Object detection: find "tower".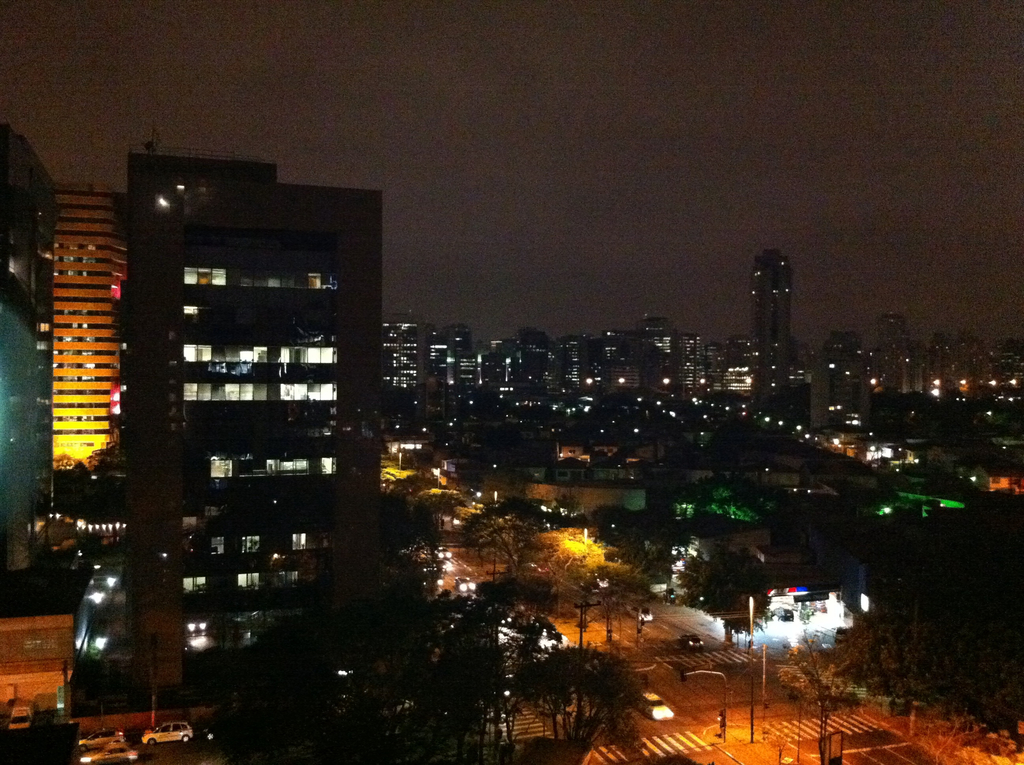
select_region(575, 321, 648, 433).
